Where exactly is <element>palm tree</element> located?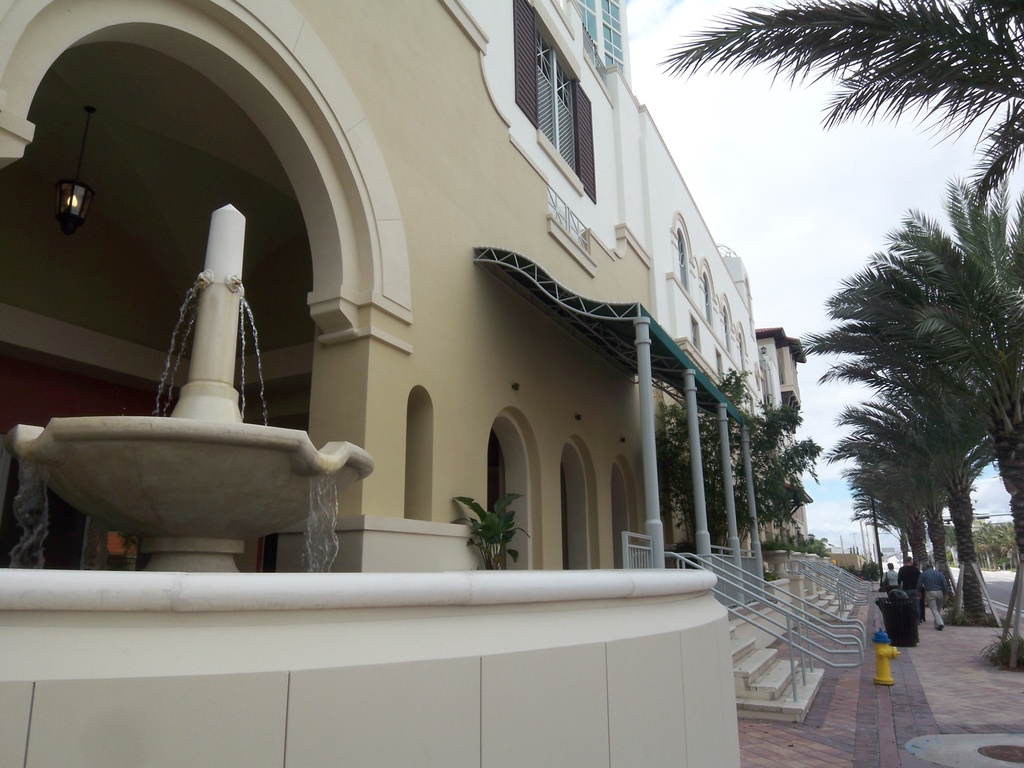
Its bounding box is left=865, top=294, right=995, bottom=675.
